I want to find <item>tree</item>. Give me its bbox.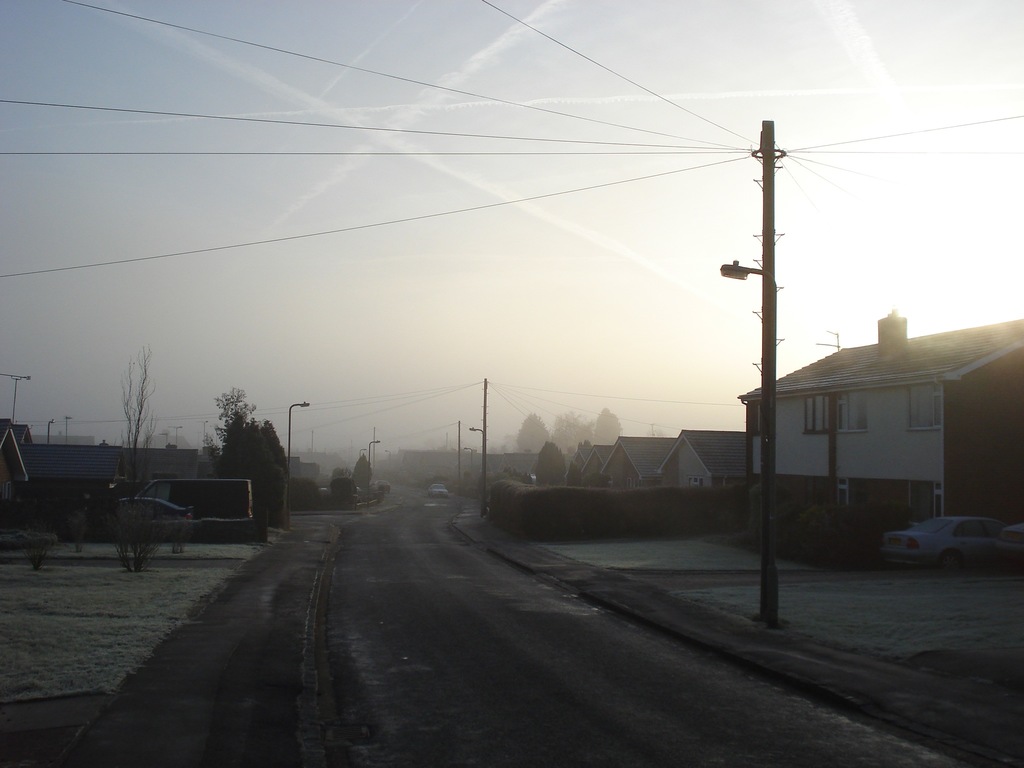
box=[331, 449, 367, 501].
